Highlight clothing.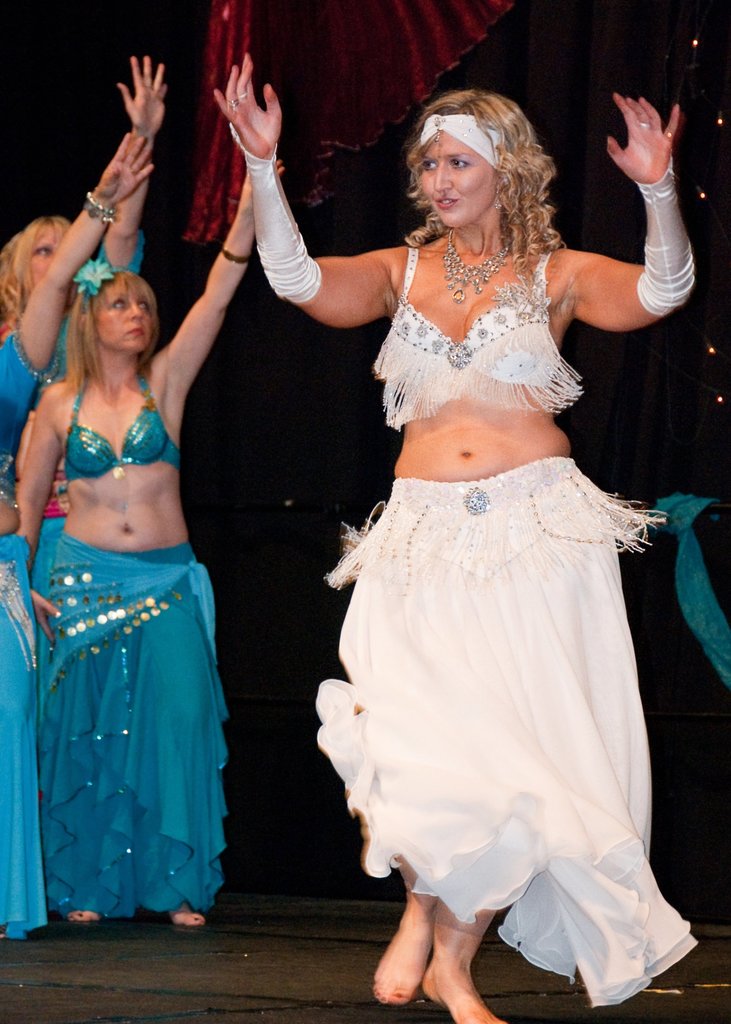
Highlighted region: box=[0, 325, 49, 510].
